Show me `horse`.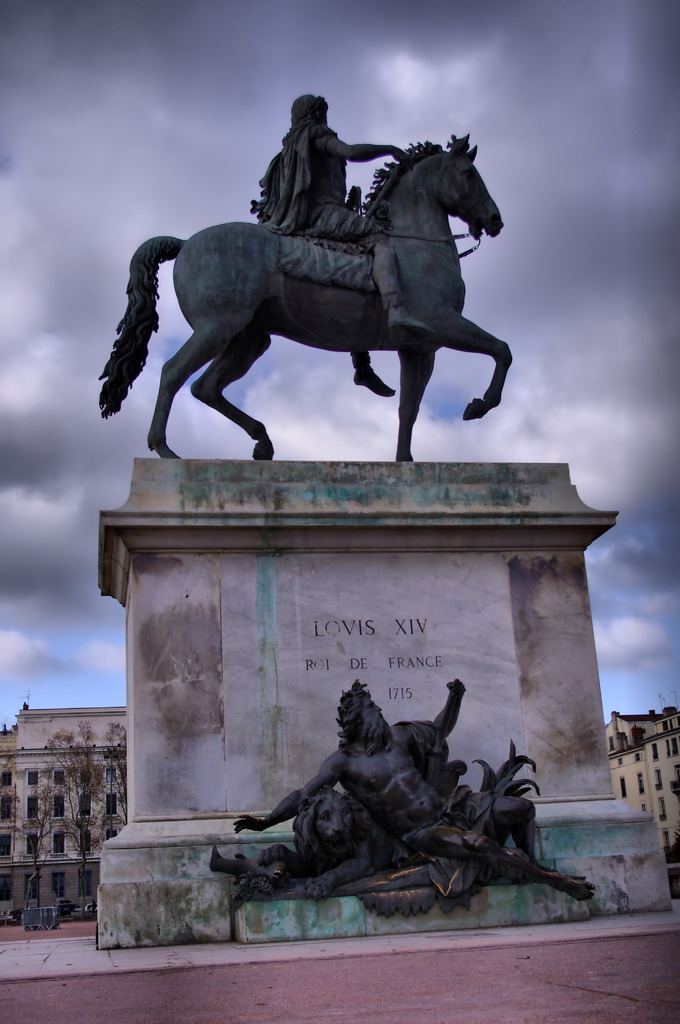
`horse` is here: box(94, 131, 514, 461).
